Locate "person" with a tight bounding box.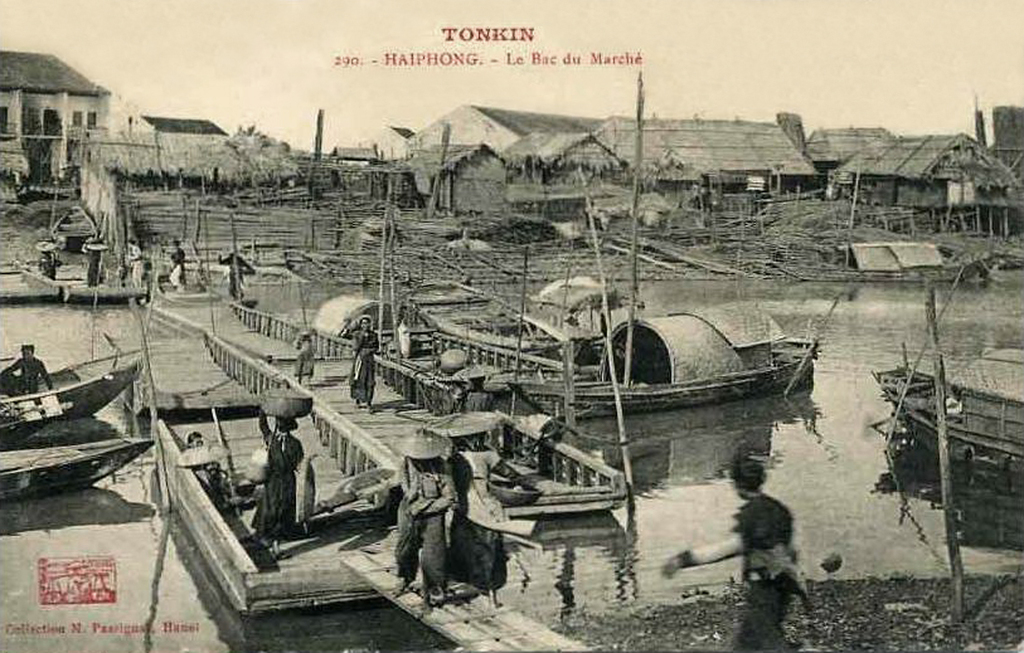
(x1=83, y1=232, x2=104, y2=293).
